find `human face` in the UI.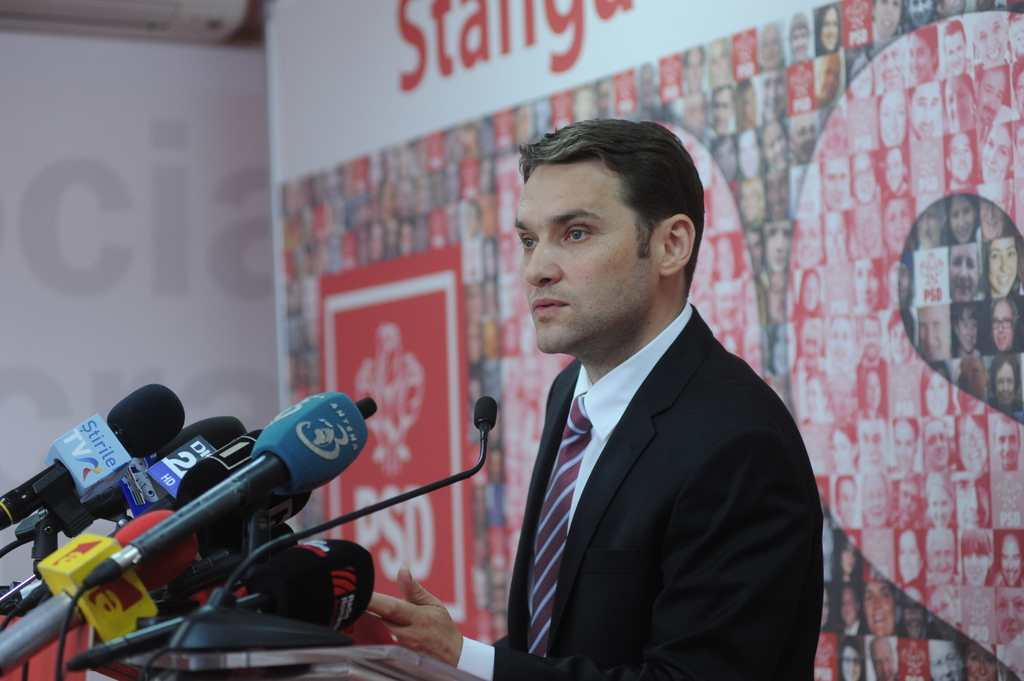
UI element at bbox(979, 198, 1009, 238).
